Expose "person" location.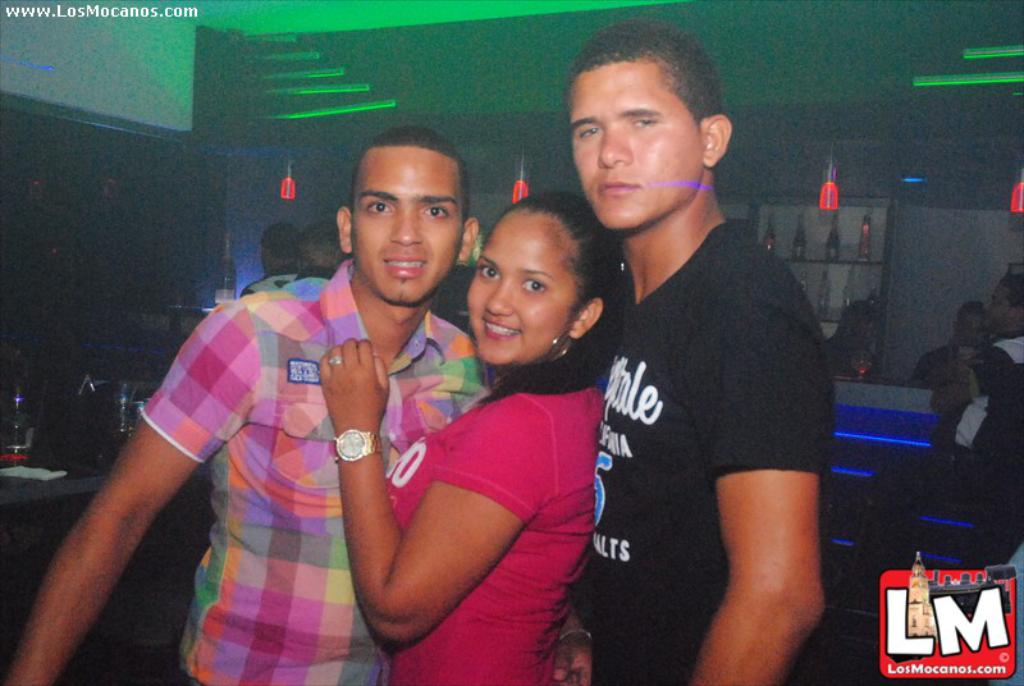
Exposed at box=[312, 188, 627, 685].
